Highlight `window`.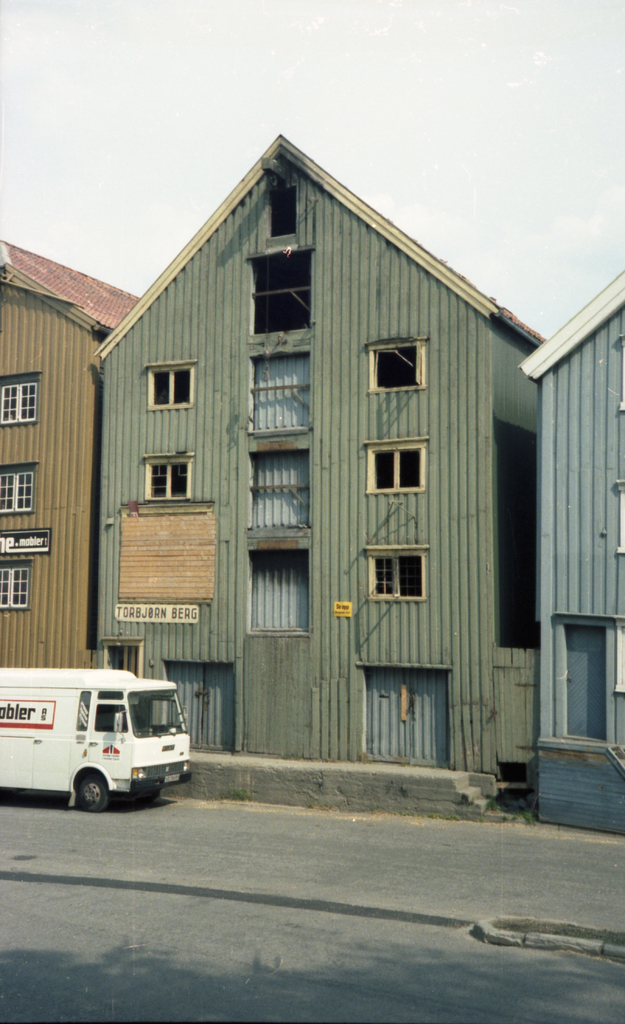
Highlighted region: x1=0, y1=386, x2=35, y2=421.
